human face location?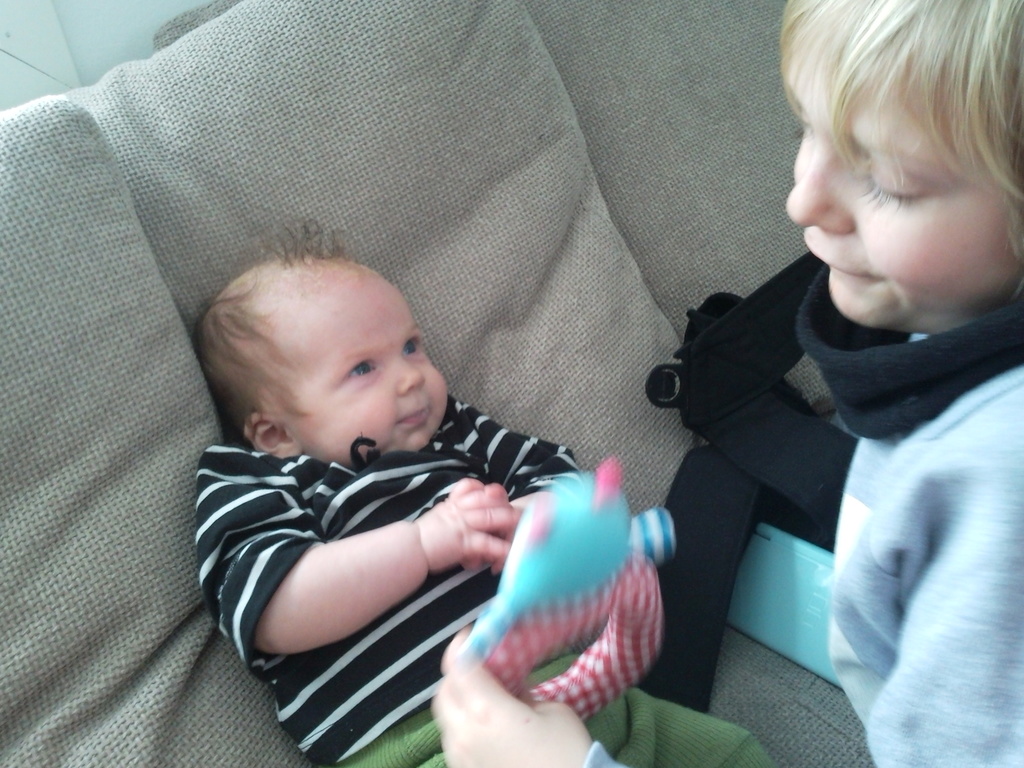
(789,42,1001,342)
